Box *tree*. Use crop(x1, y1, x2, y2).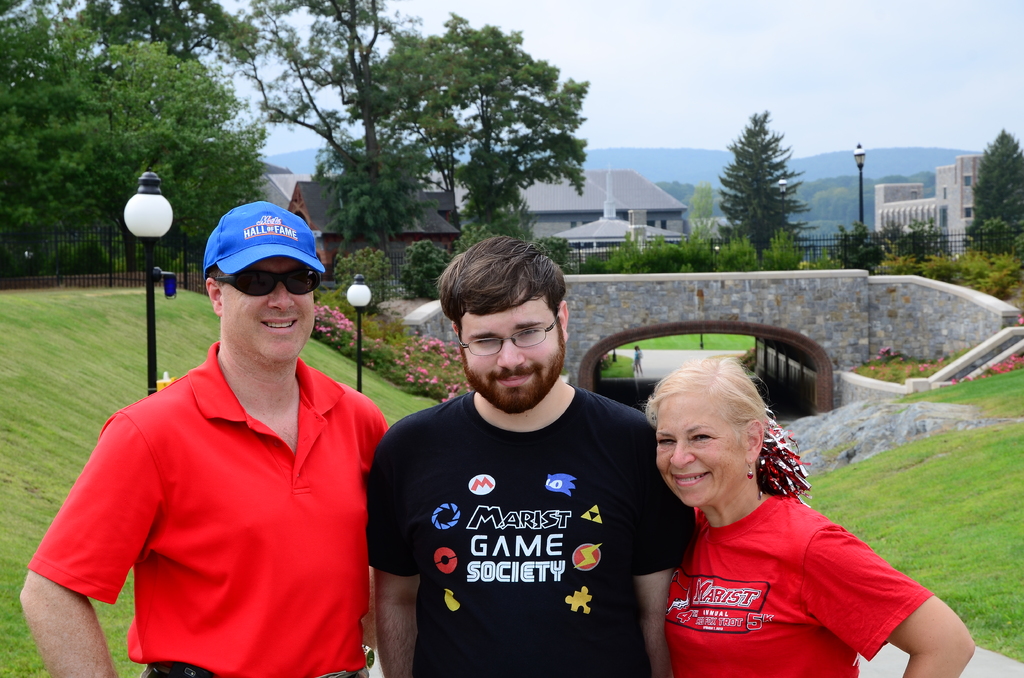
crop(72, 0, 257, 64).
